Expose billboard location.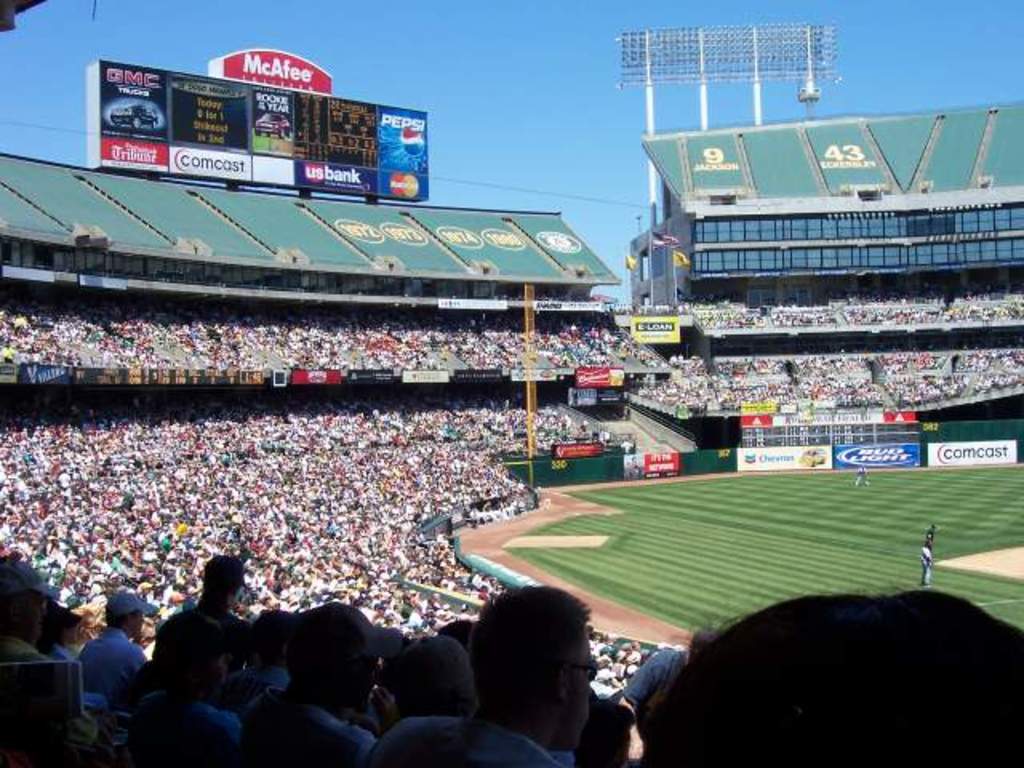
Exposed at BBox(283, 365, 338, 384).
